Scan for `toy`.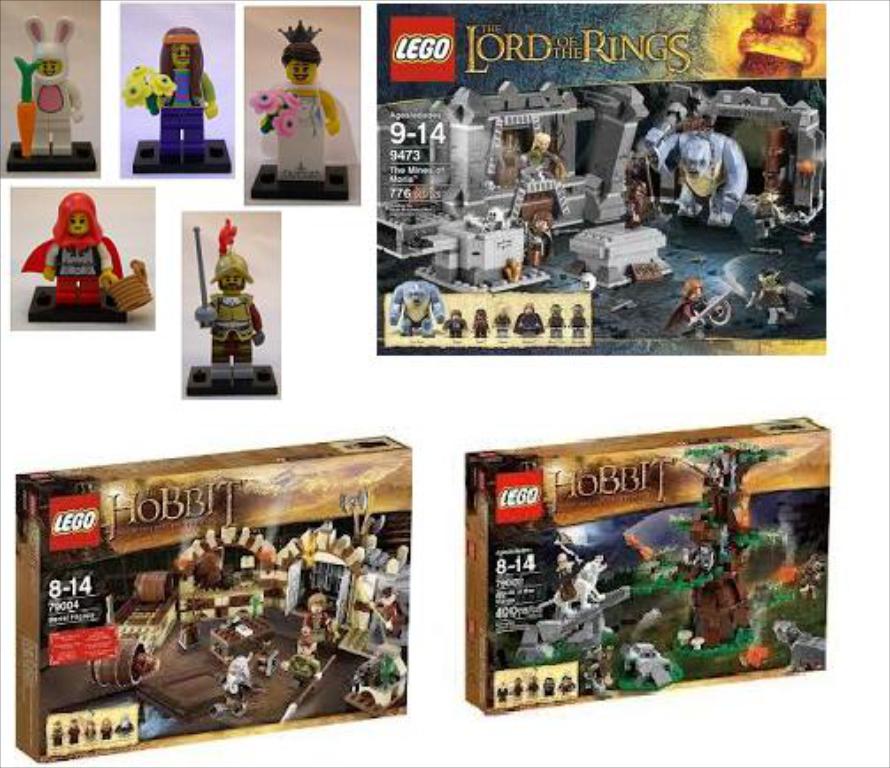
Scan result: (442,306,469,338).
